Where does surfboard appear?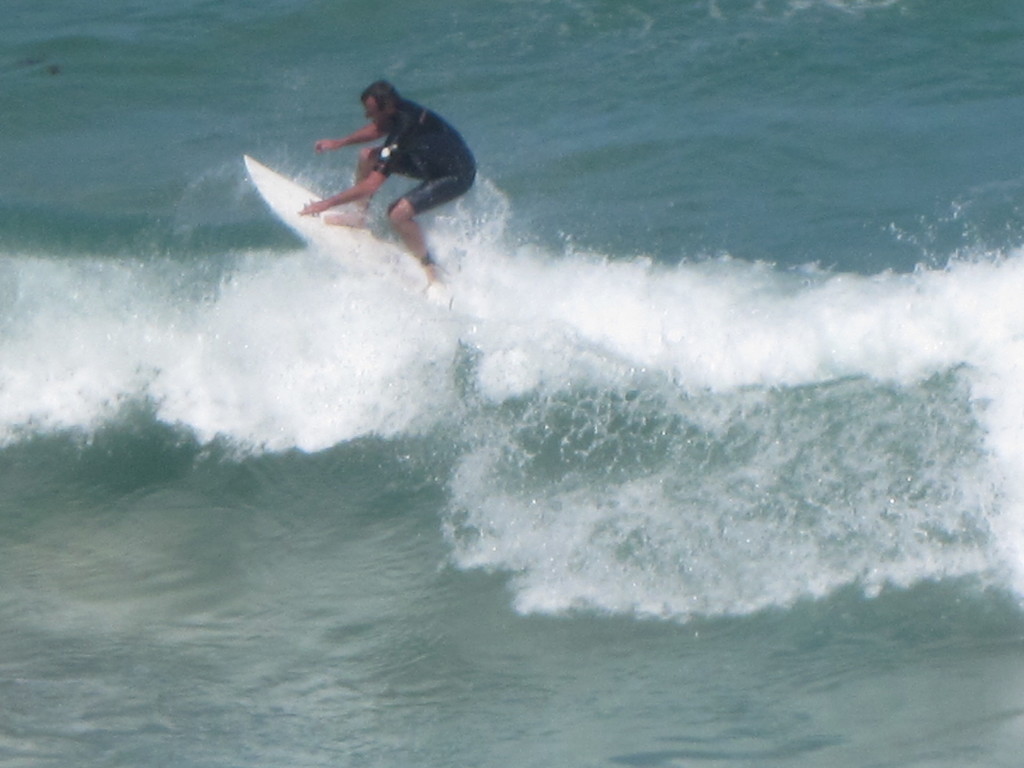
Appears at bbox=[243, 155, 460, 306].
